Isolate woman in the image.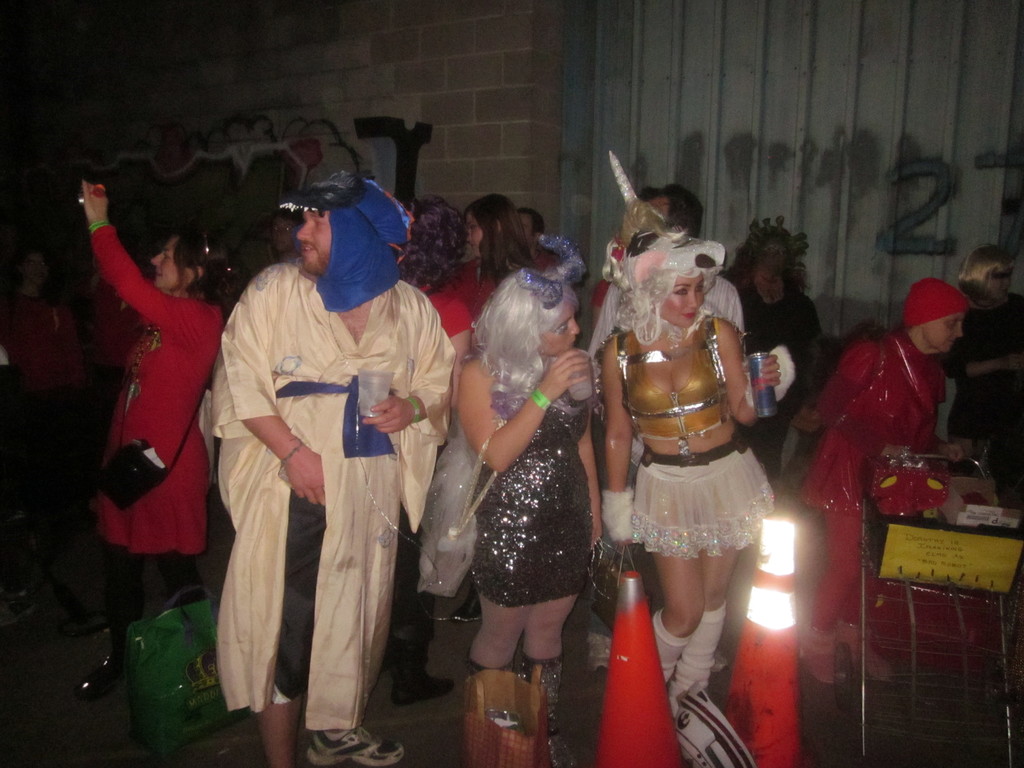
Isolated region: box=[787, 276, 970, 685].
